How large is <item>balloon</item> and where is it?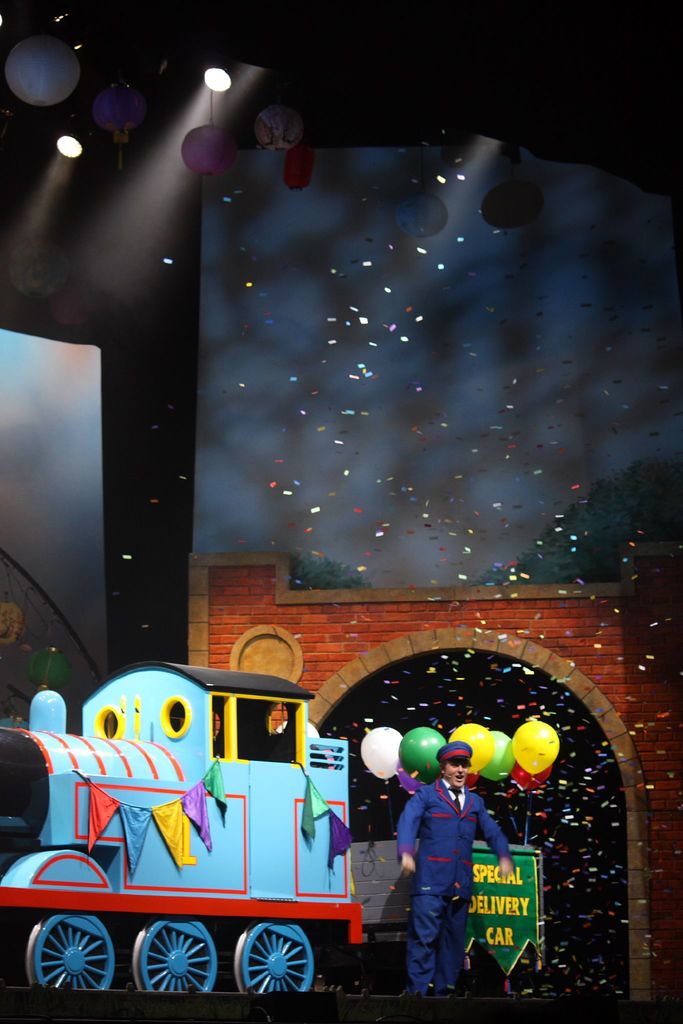
Bounding box: box=[515, 717, 559, 777].
